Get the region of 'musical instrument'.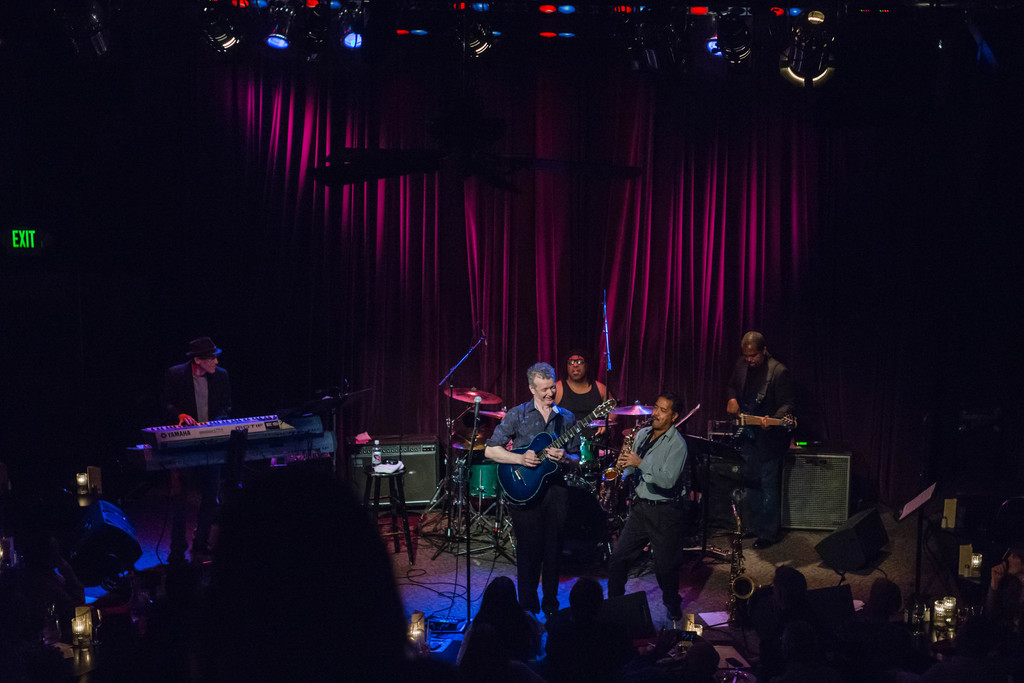
494, 397, 614, 509.
